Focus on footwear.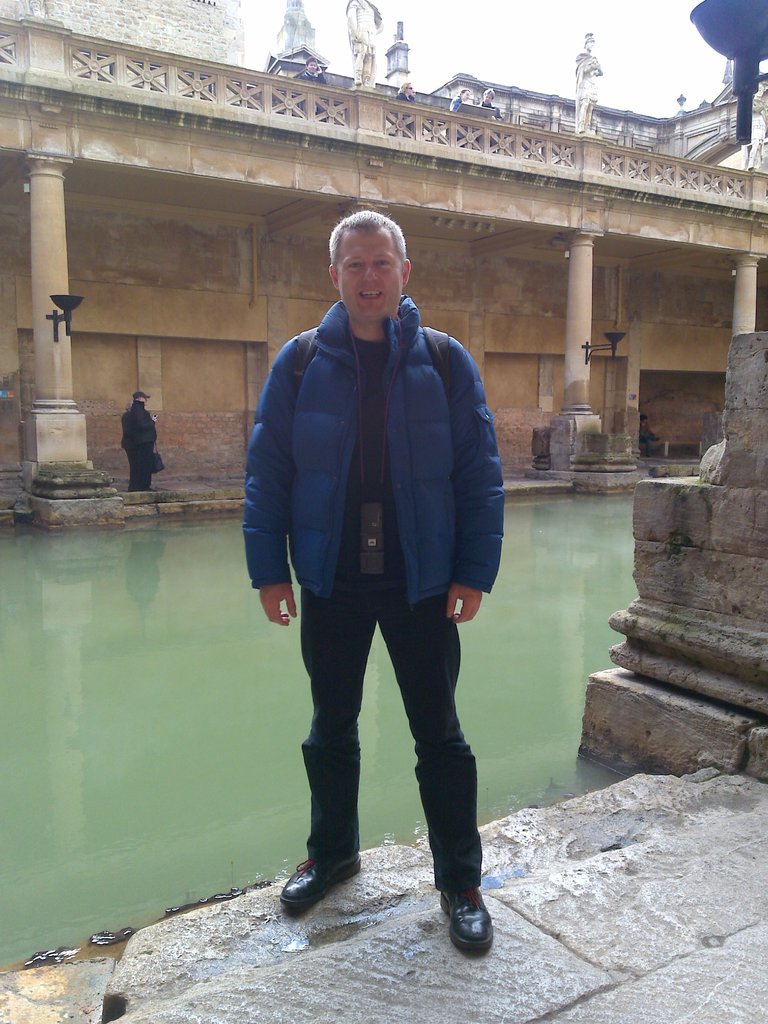
Focused at box=[280, 842, 371, 920].
